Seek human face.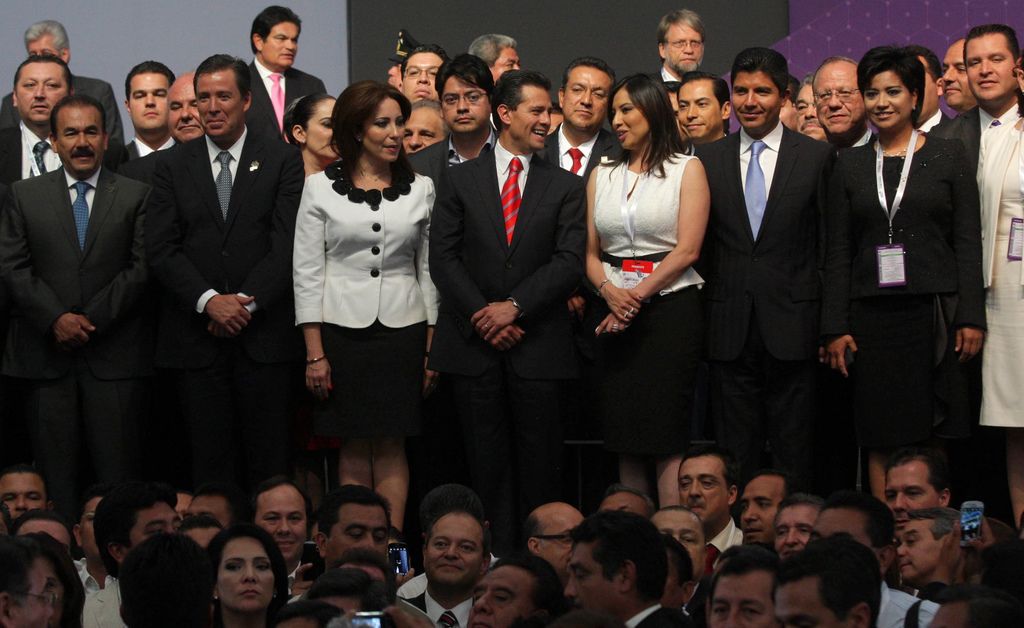
918/58/936/120.
